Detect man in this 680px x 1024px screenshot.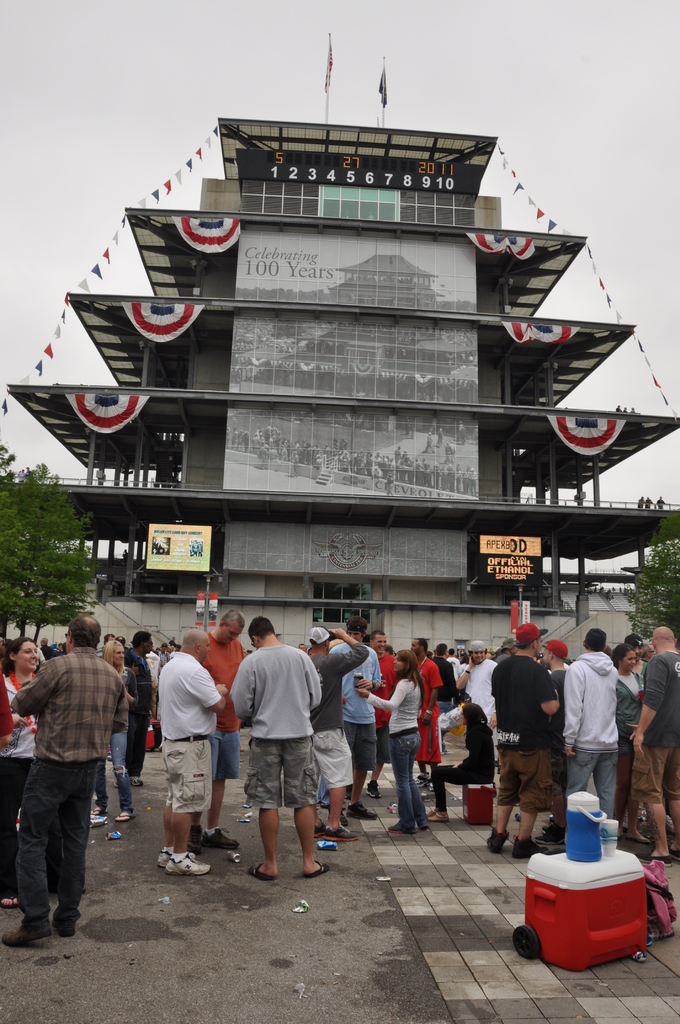
Detection: [x1=443, y1=438, x2=455, y2=461].
